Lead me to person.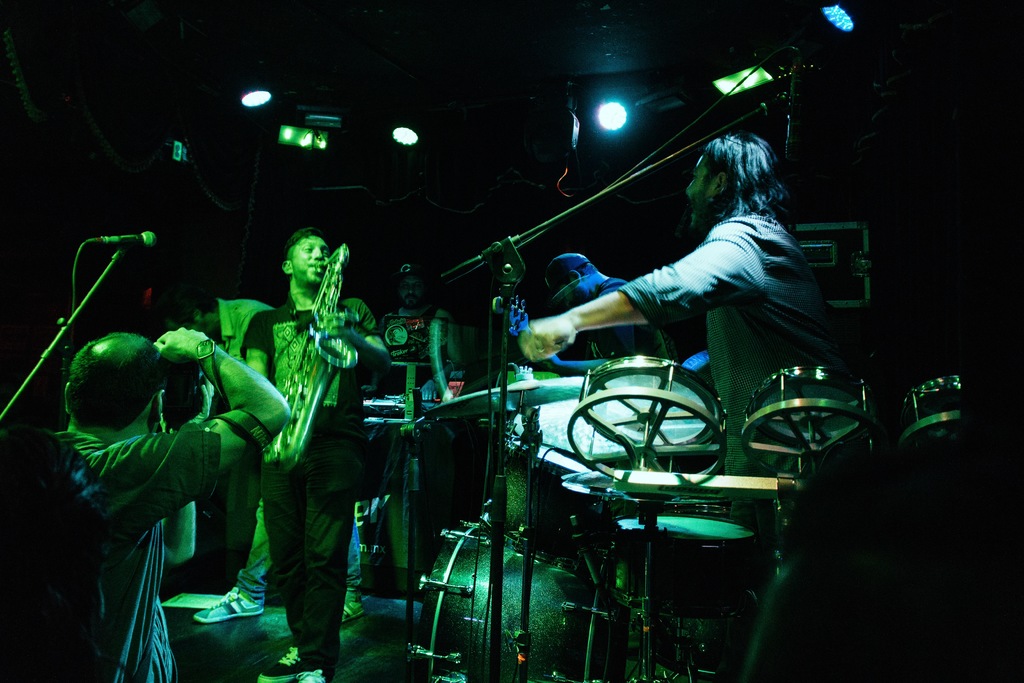
Lead to [left=130, top=279, right=286, bottom=629].
